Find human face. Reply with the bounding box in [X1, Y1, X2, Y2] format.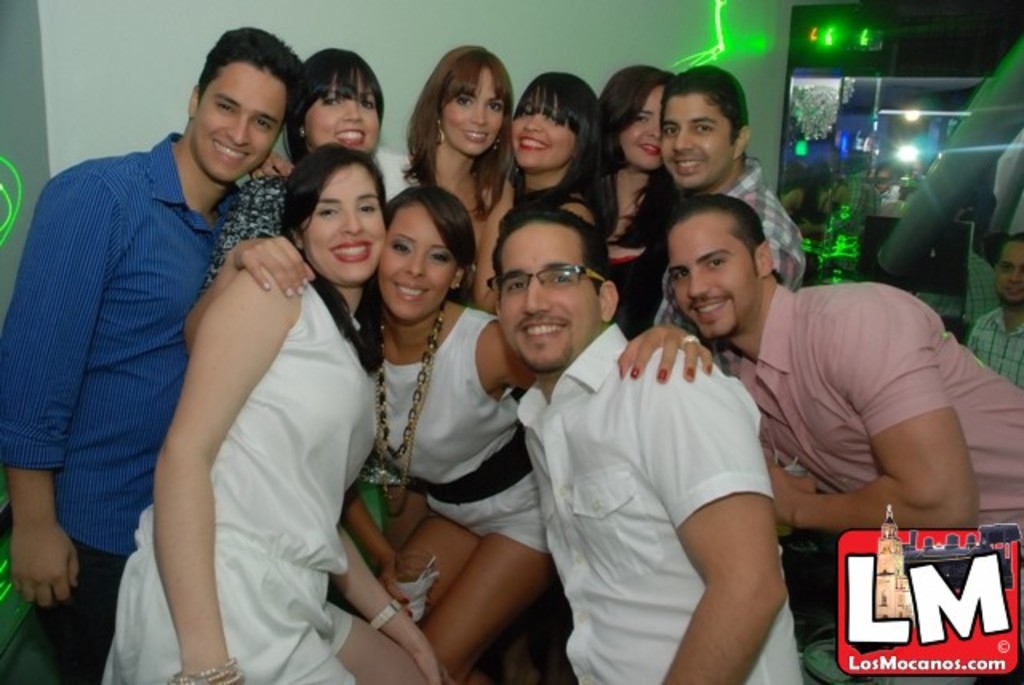
[440, 62, 509, 157].
